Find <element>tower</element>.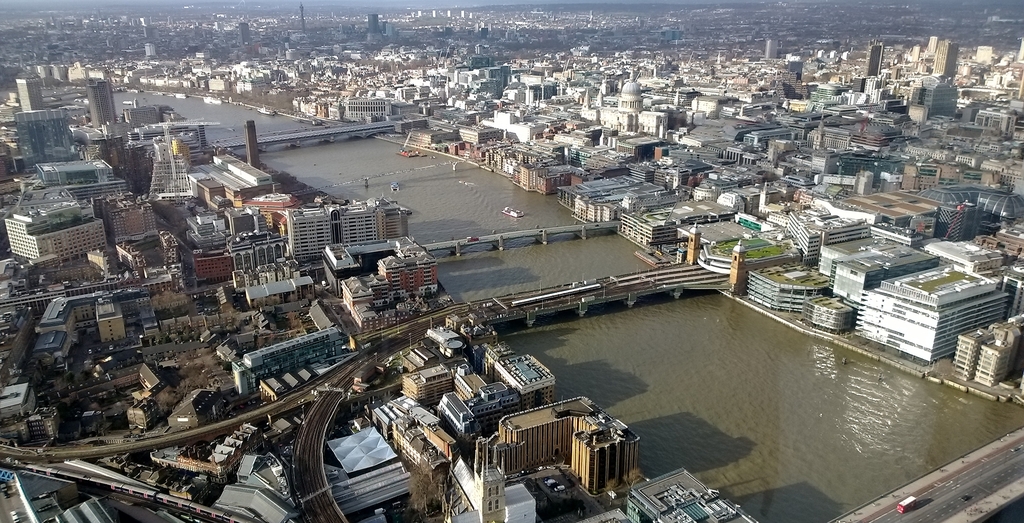
(239,24,250,47).
